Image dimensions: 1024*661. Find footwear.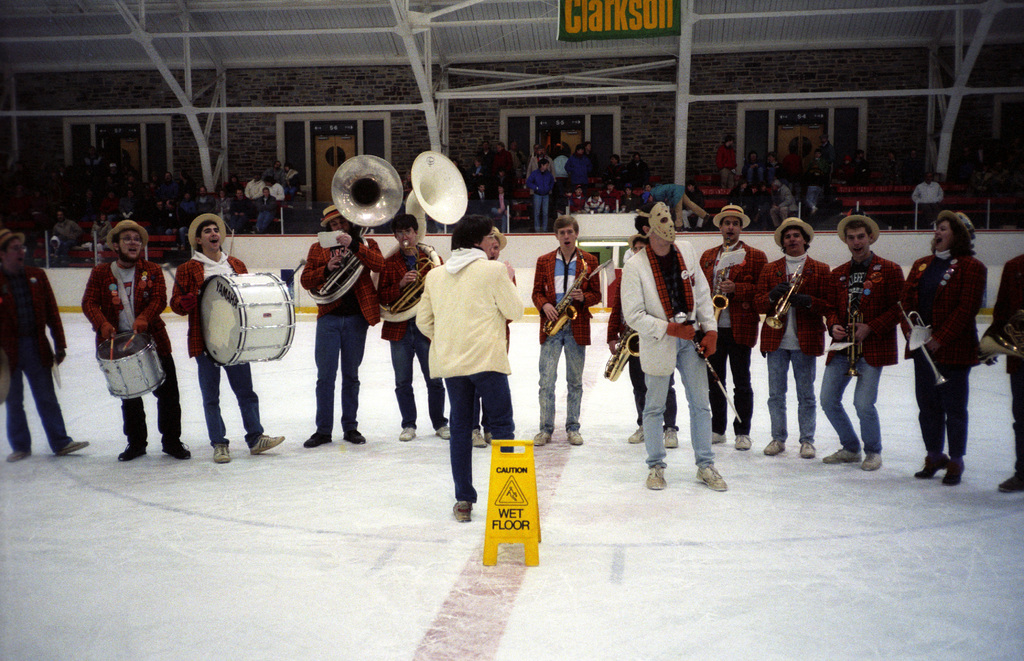
box(664, 425, 678, 446).
